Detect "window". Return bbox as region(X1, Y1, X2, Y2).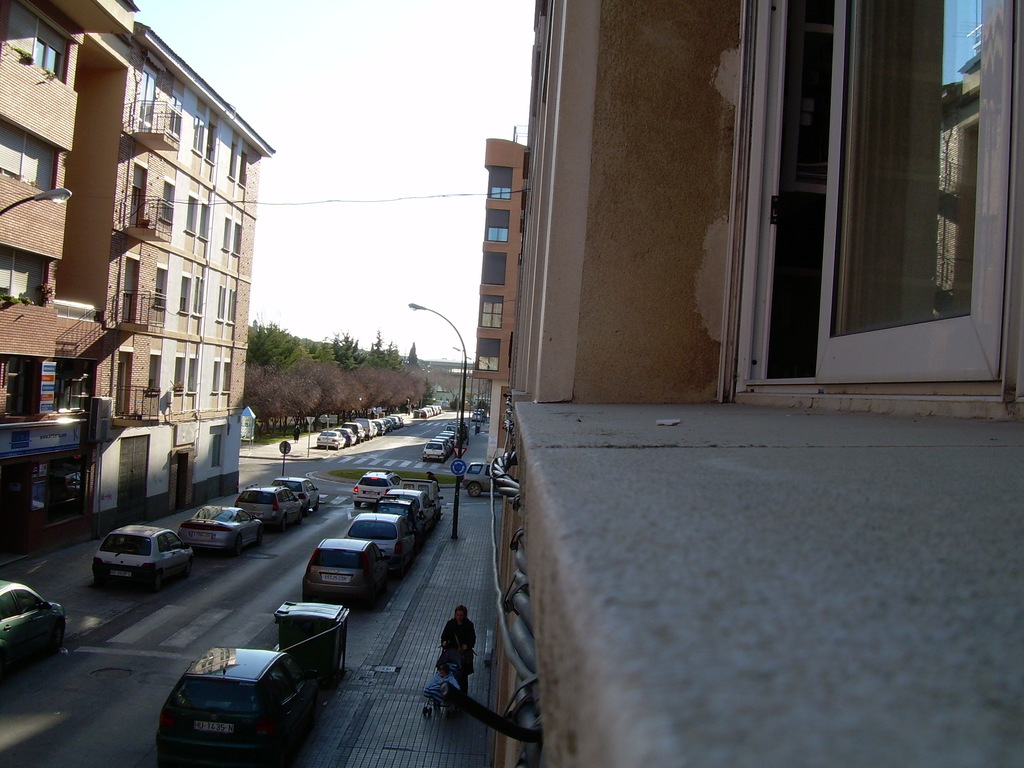
region(478, 296, 502, 327).
